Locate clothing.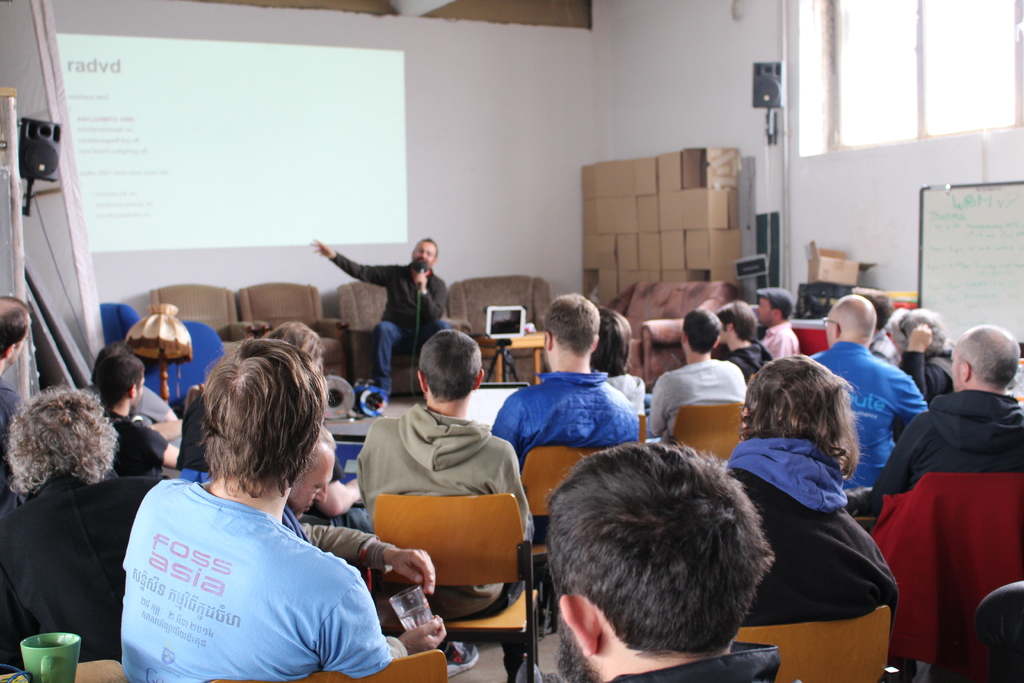
Bounding box: <bbox>306, 457, 376, 536</bbox>.
